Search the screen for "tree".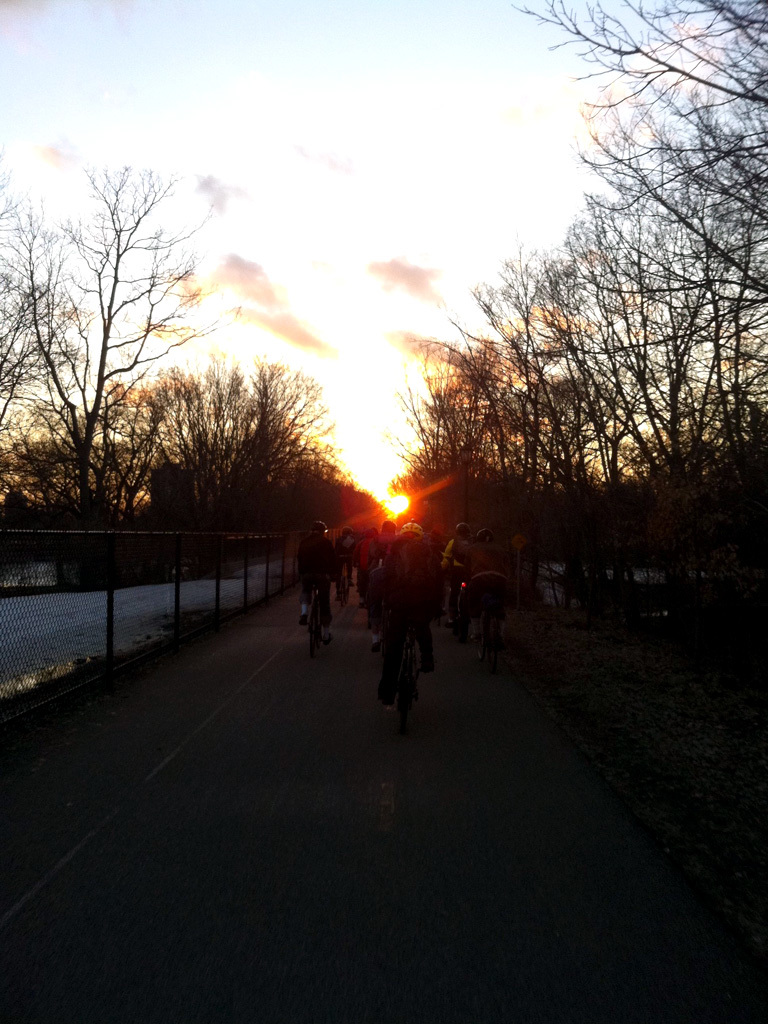
Found at [0, 161, 239, 665].
